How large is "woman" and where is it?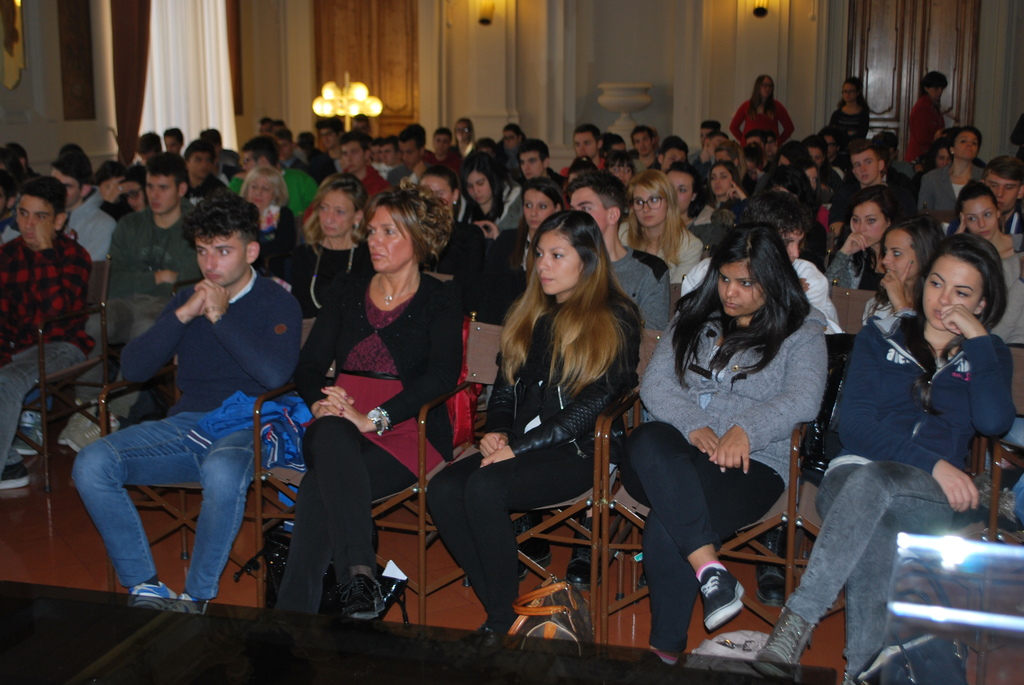
Bounding box: detection(824, 189, 905, 284).
